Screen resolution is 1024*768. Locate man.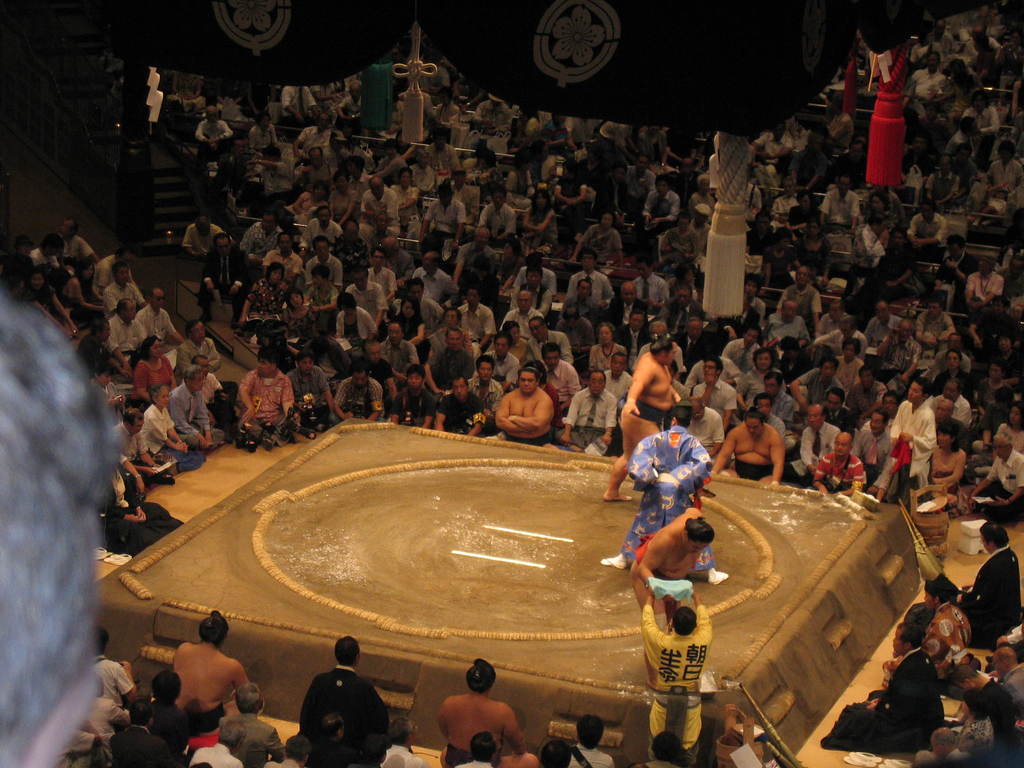
{"left": 928, "top": 155, "right": 959, "bottom": 210}.
